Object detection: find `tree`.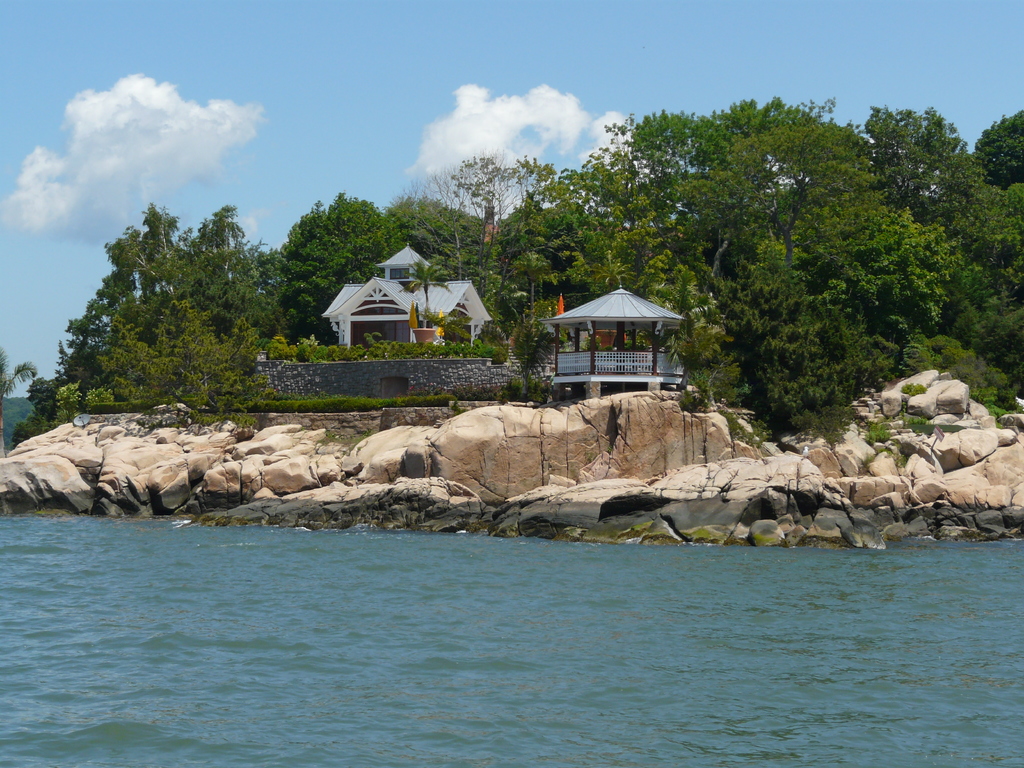
[65,209,280,355].
